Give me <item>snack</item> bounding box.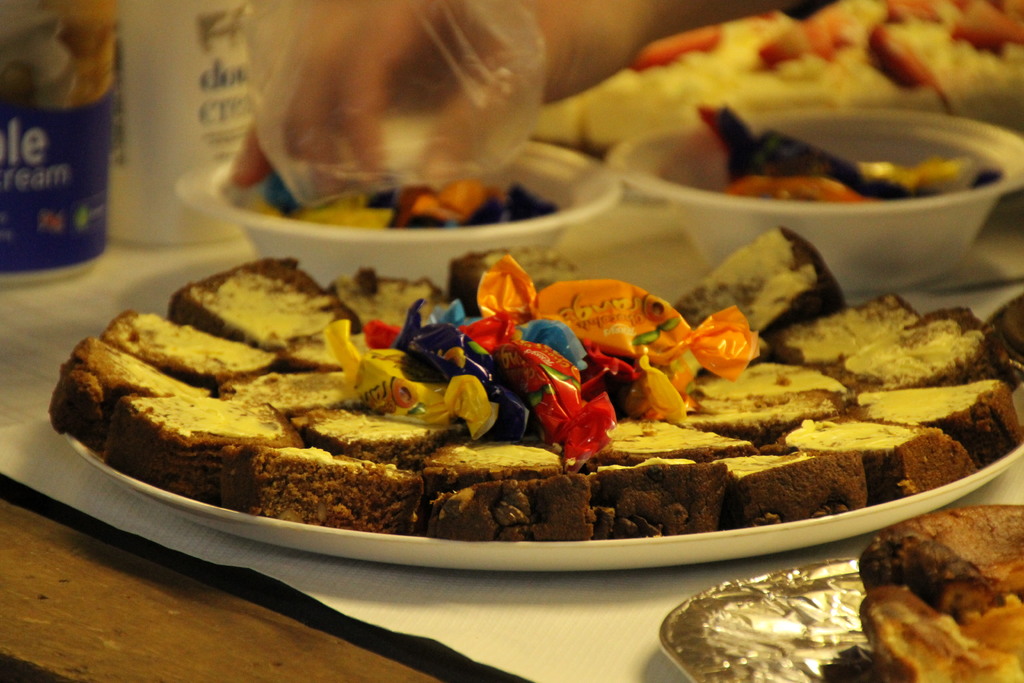
(163,247,369,374).
